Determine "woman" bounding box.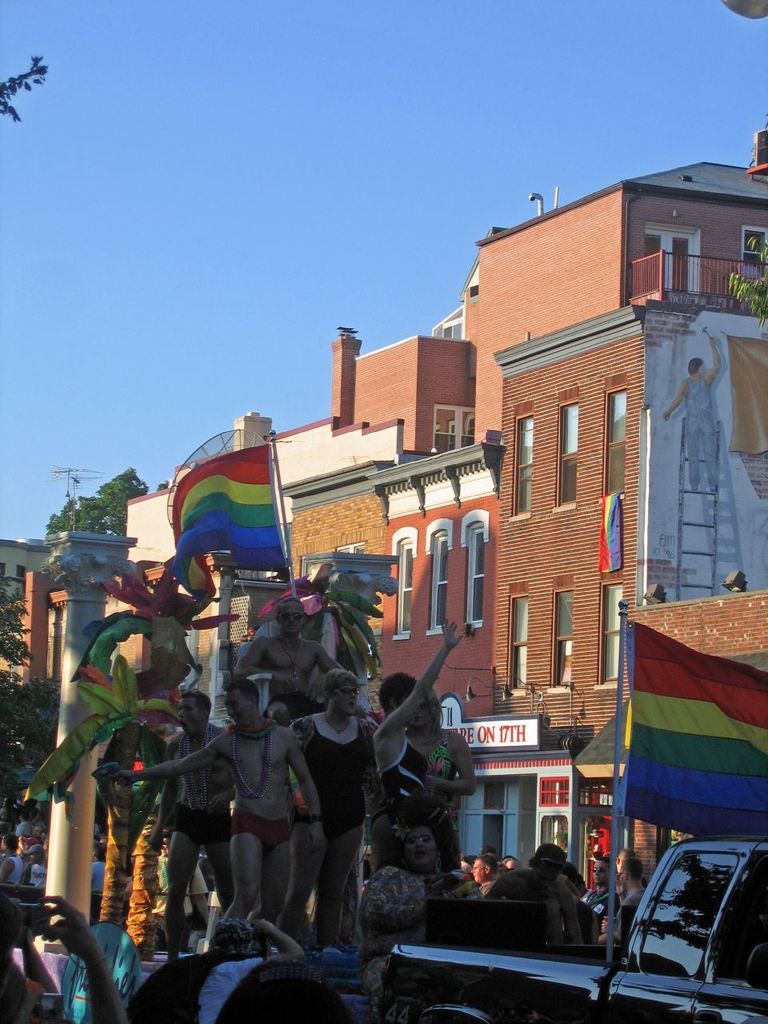
Determined: l=399, t=686, r=478, b=865.
